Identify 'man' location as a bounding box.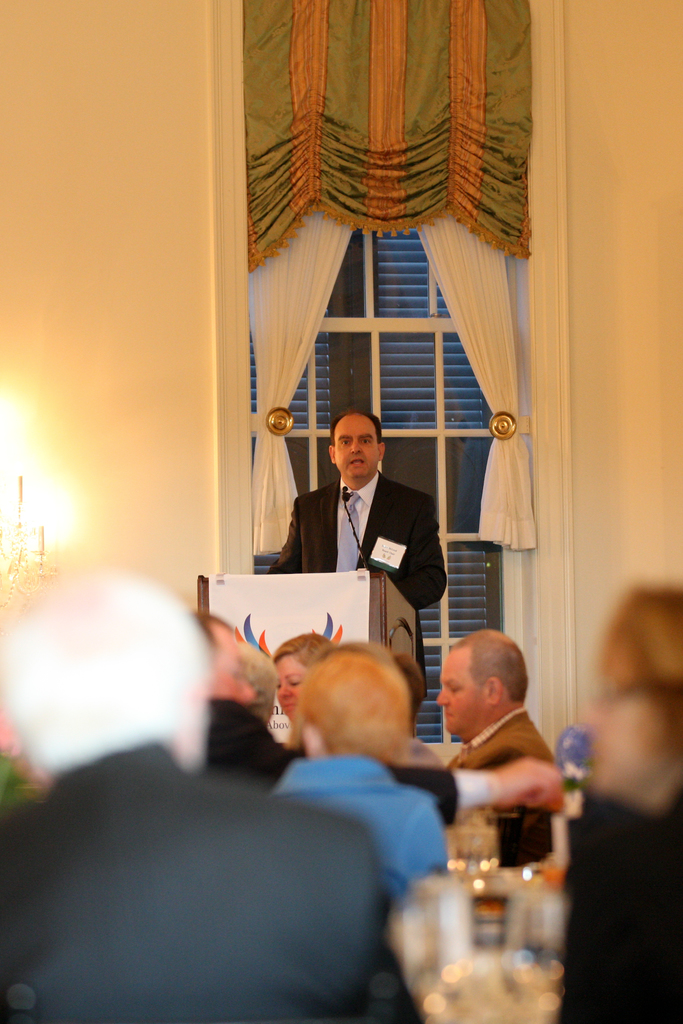
[266, 370, 470, 626].
